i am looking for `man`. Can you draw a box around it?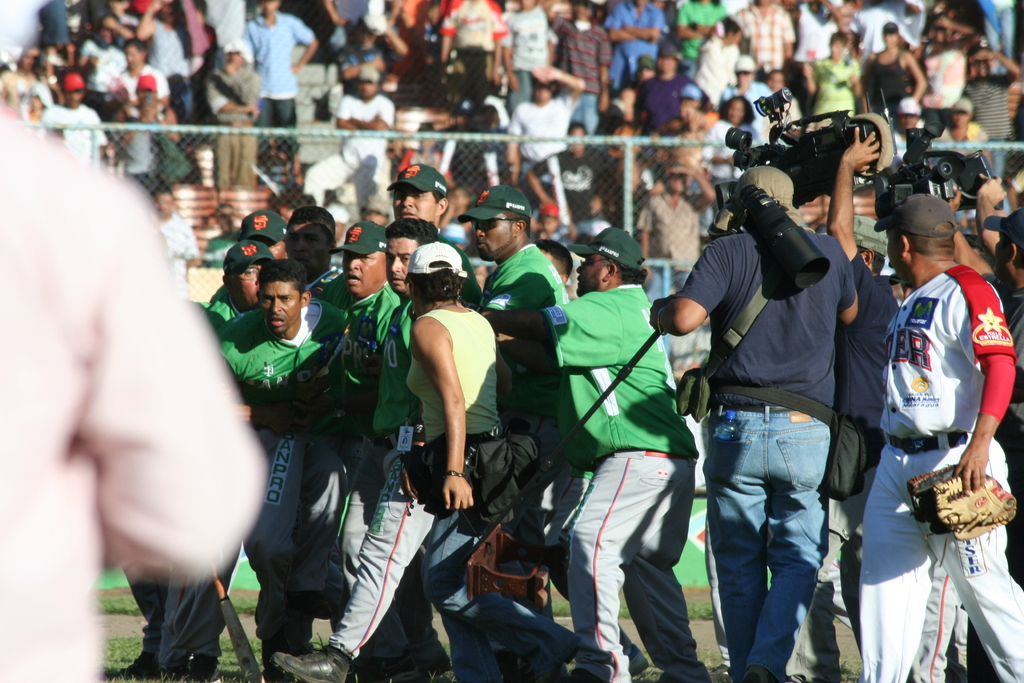
Sure, the bounding box is box=[797, 0, 840, 69].
